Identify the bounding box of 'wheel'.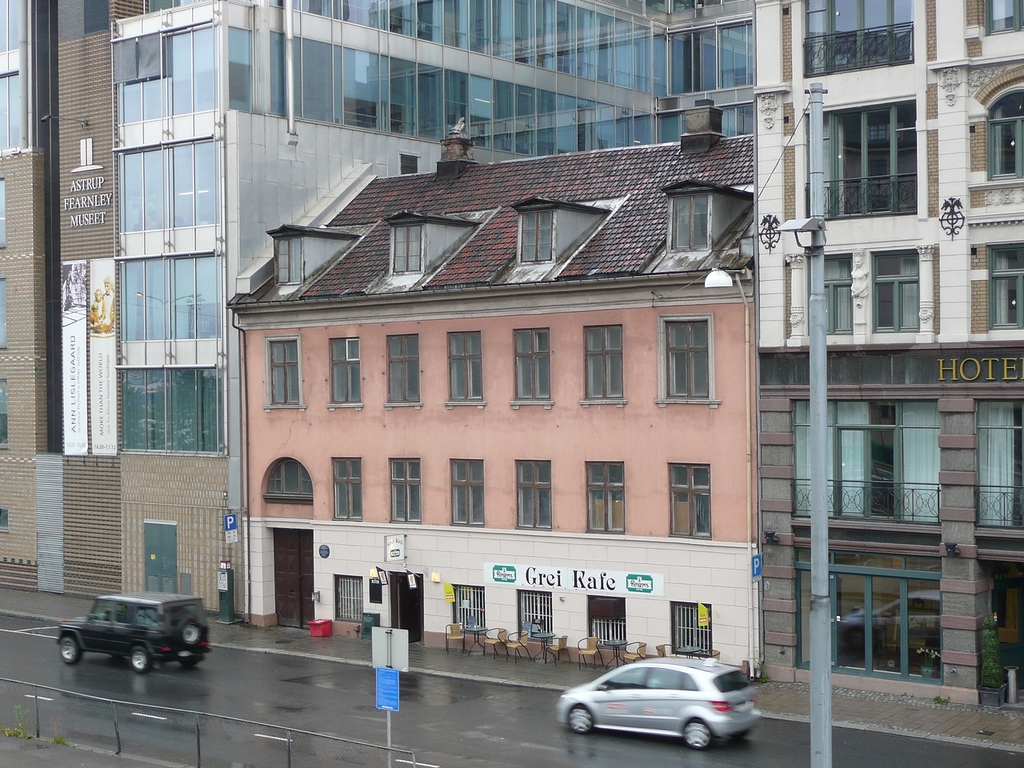
177 618 206 650.
